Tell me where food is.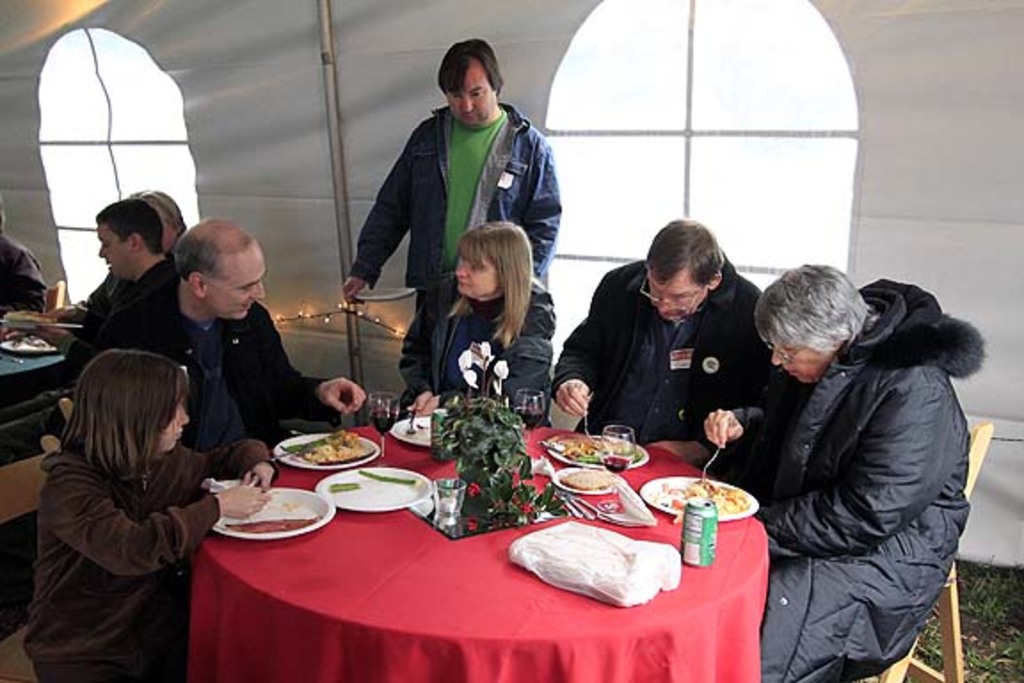
food is at bbox(327, 482, 354, 496).
